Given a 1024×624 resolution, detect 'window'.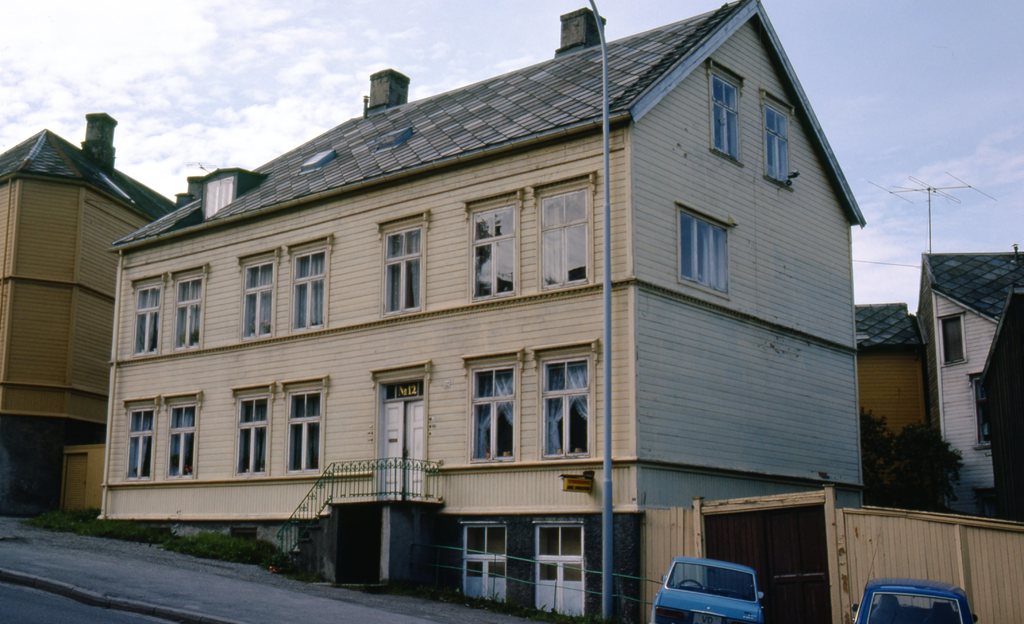
rect(531, 523, 589, 616).
